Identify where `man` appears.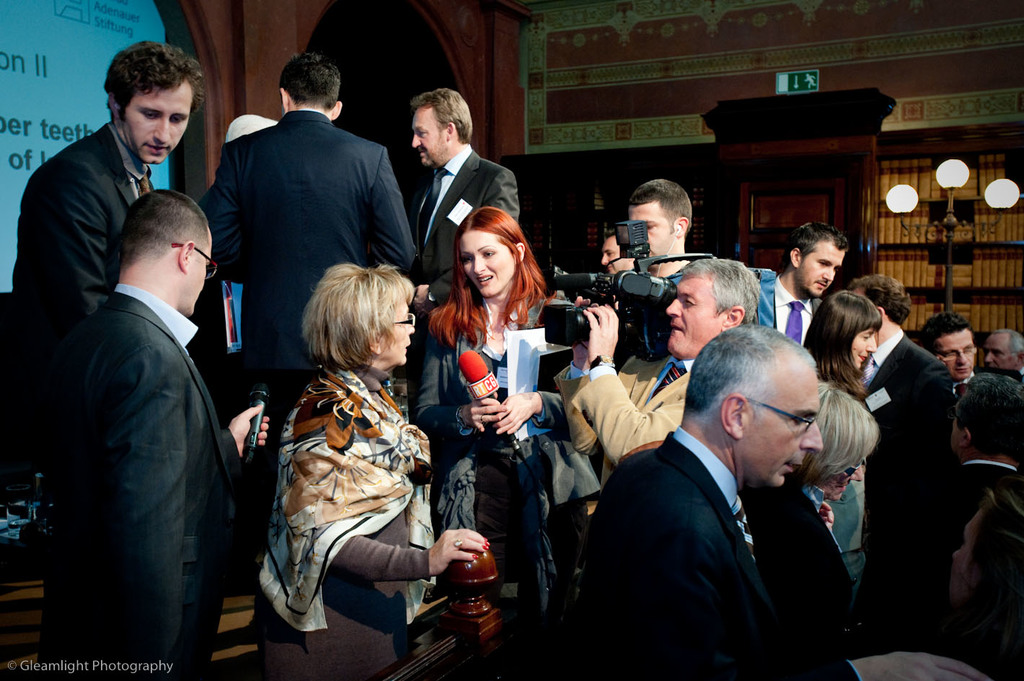
Appears at (left=619, top=177, right=734, bottom=288).
